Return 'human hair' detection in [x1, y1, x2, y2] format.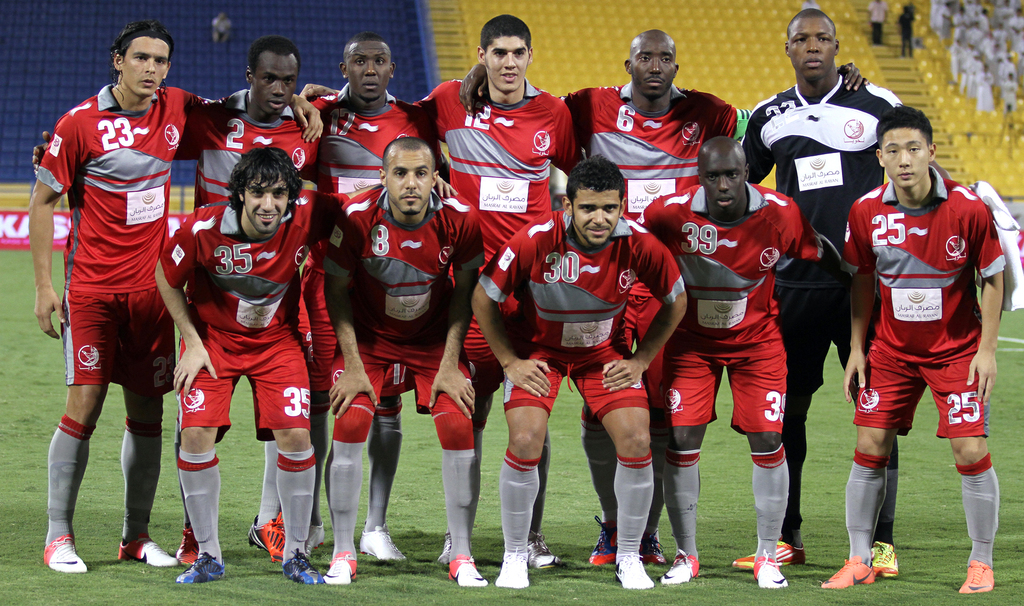
[245, 36, 304, 78].
